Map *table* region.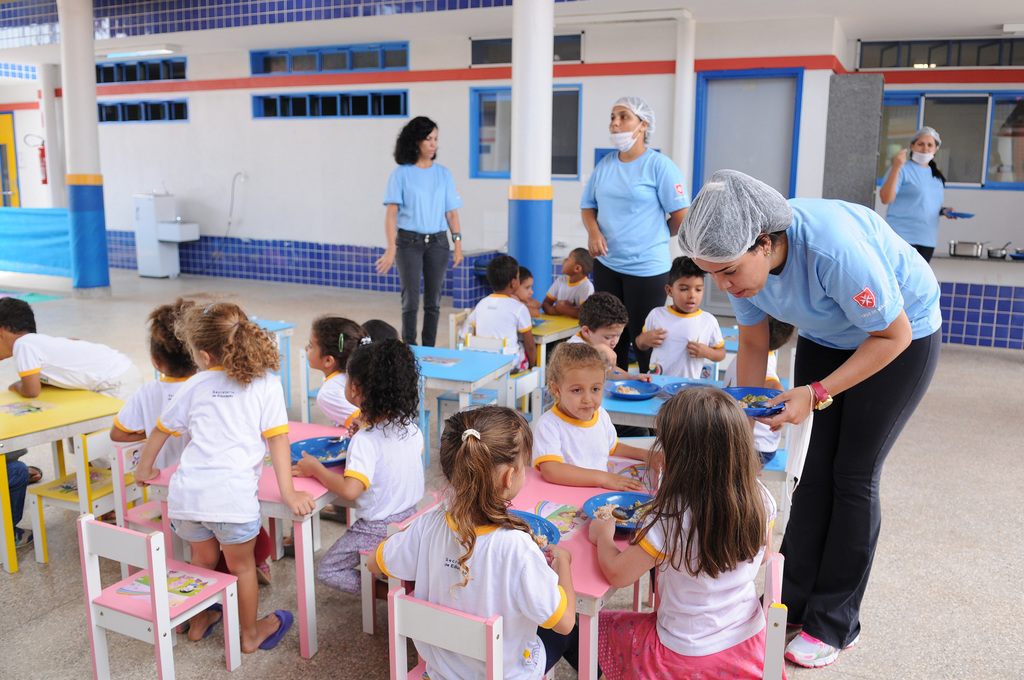
Mapped to x1=0 y1=375 x2=138 y2=575.
